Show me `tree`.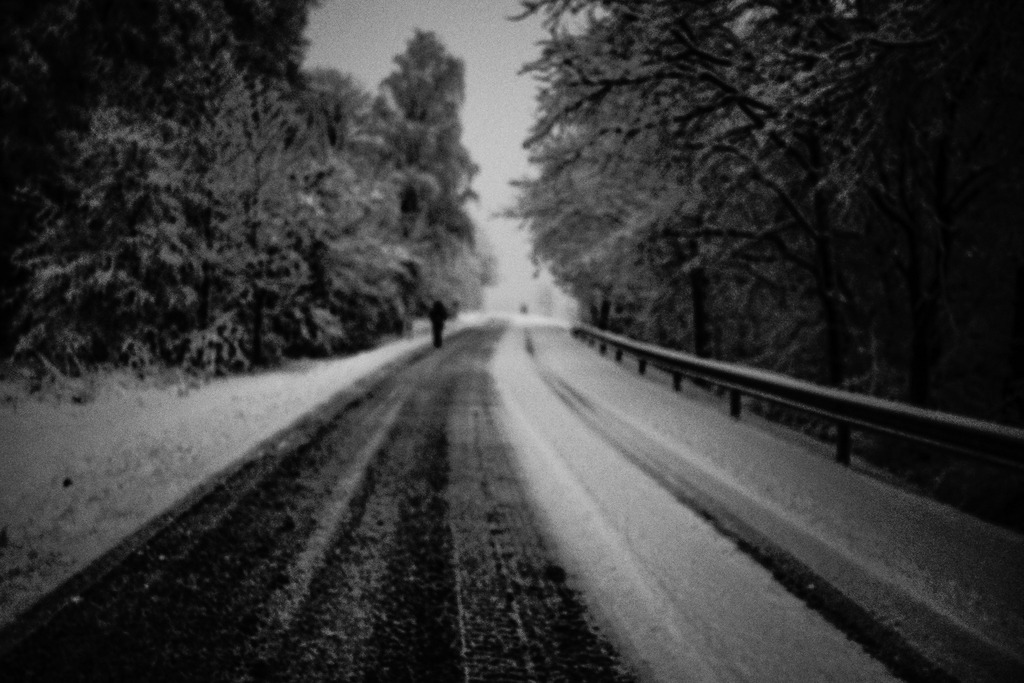
`tree` is here: box(374, 26, 500, 315).
